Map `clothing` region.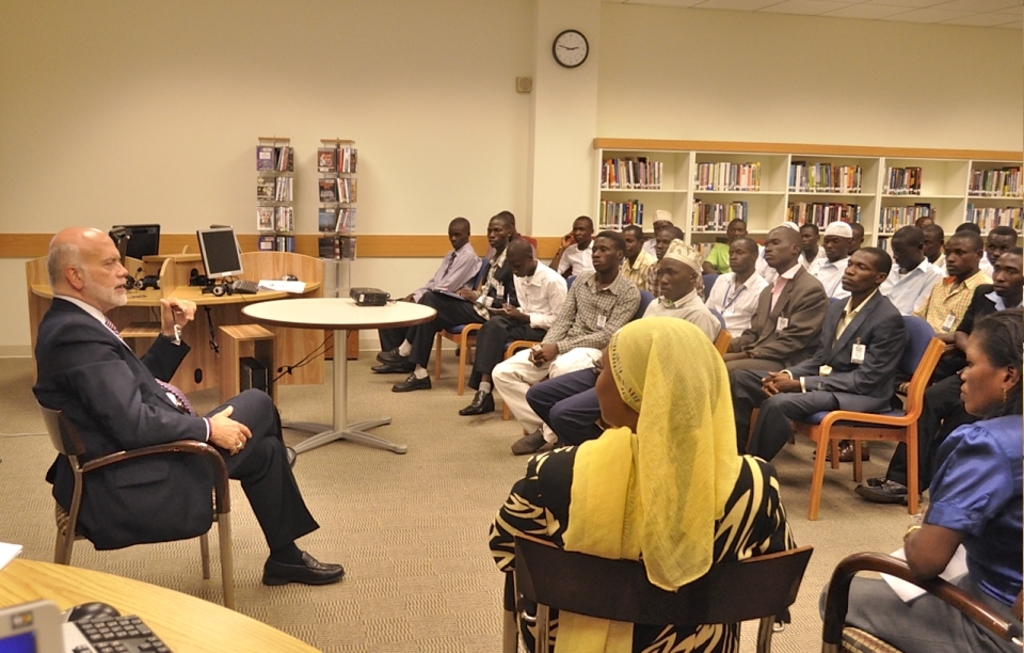
Mapped to x1=762 y1=264 x2=780 y2=285.
